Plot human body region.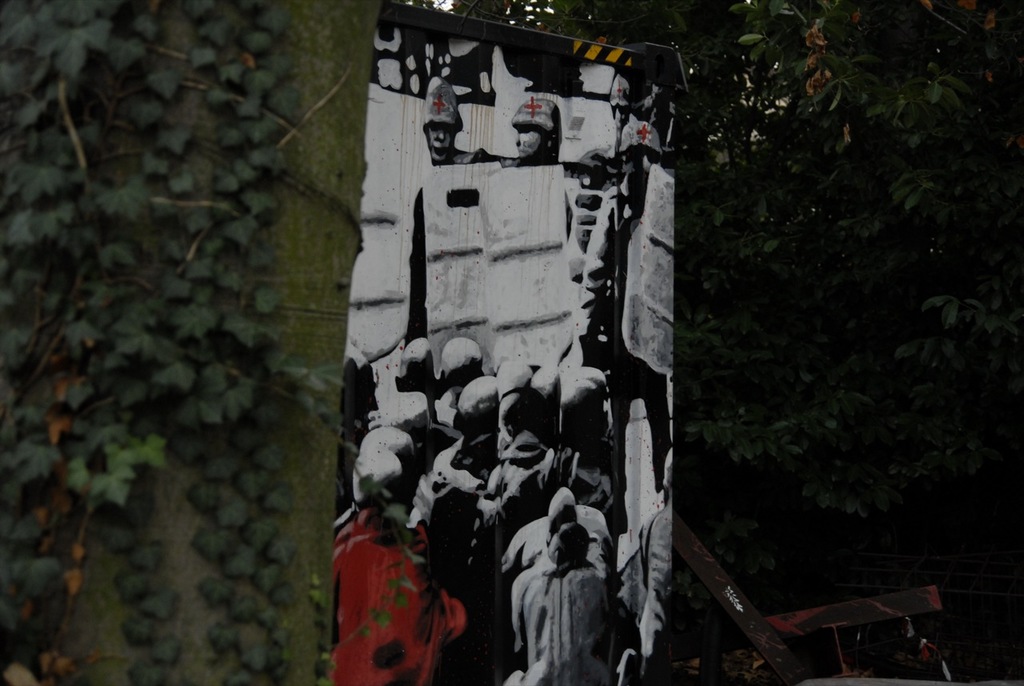
Plotted at {"left": 403, "top": 80, "right": 493, "bottom": 351}.
